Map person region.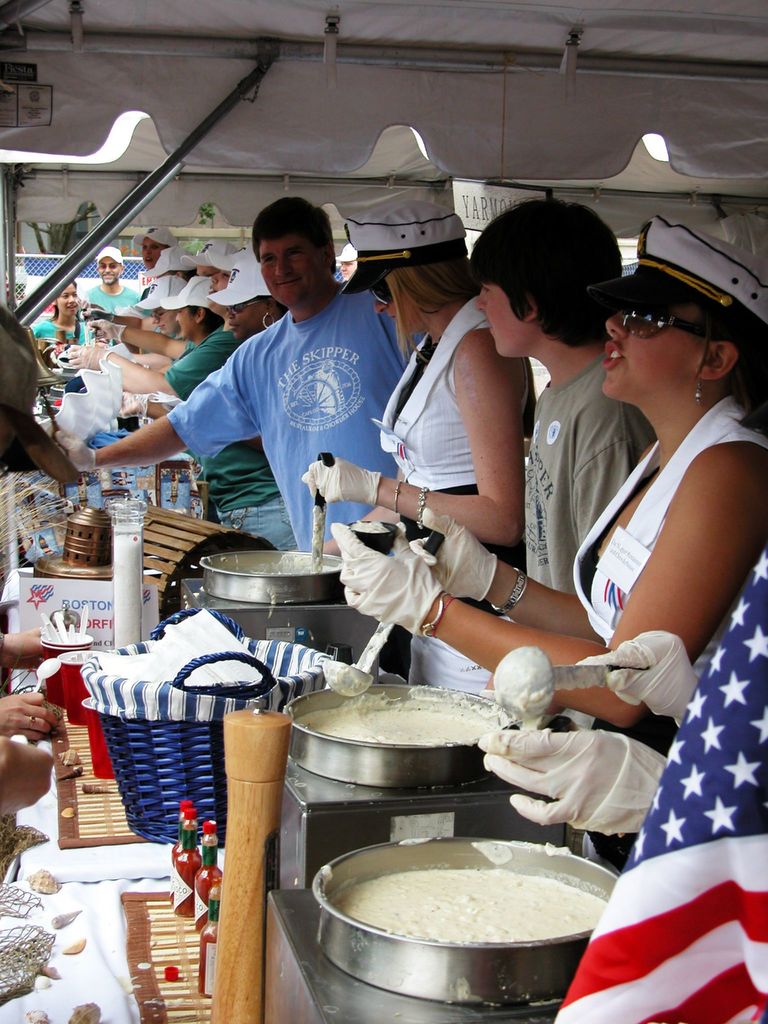
Mapped to 61 194 427 543.
